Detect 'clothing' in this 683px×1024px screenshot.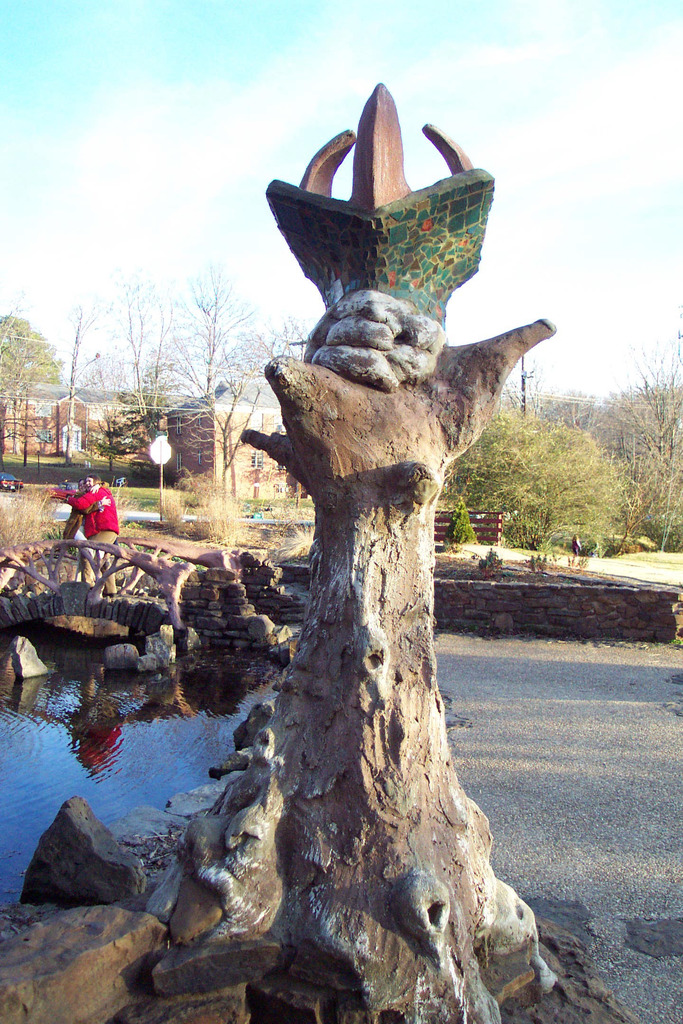
Detection: 64,487,103,567.
